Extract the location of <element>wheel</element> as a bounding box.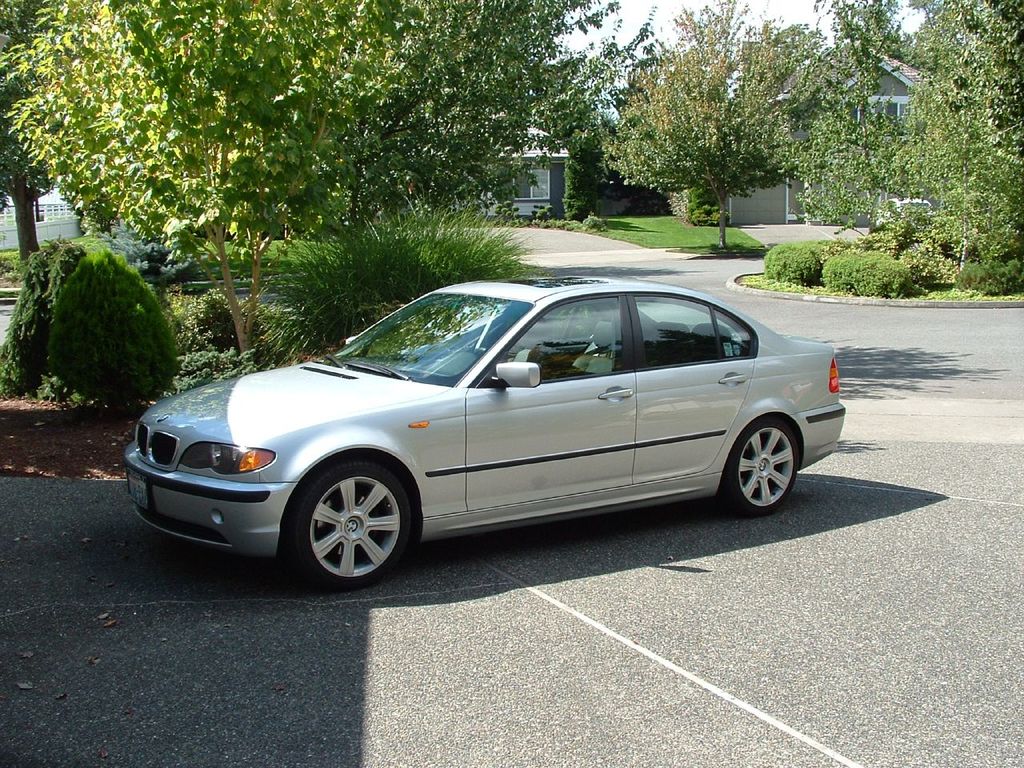
BBox(718, 418, 798, 518).
